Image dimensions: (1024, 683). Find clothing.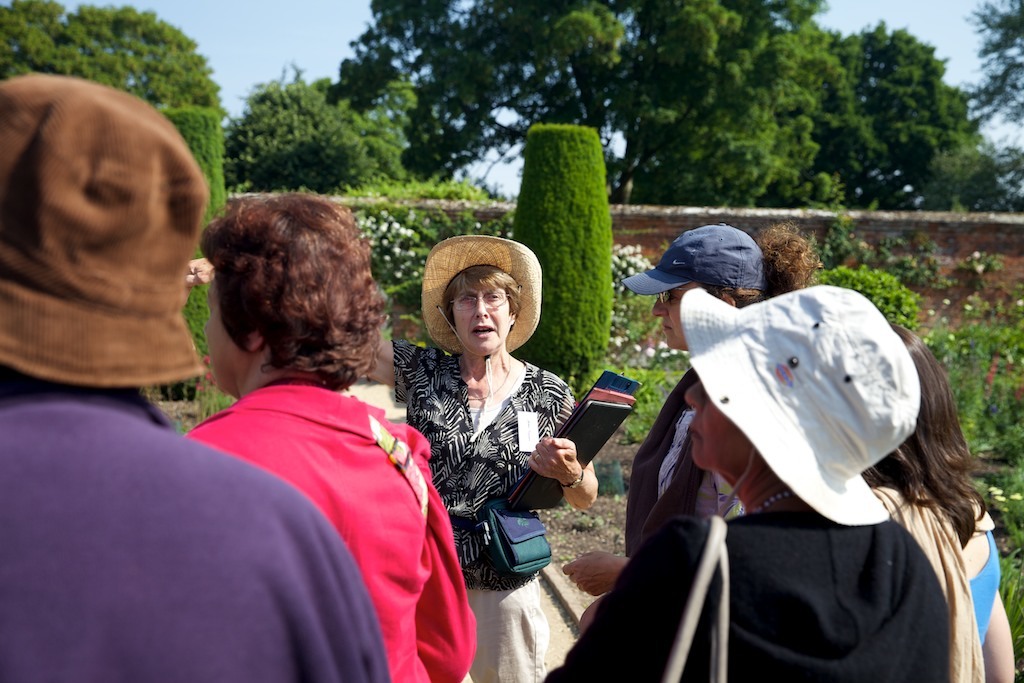
select_region(555, 501, 971, 682).
